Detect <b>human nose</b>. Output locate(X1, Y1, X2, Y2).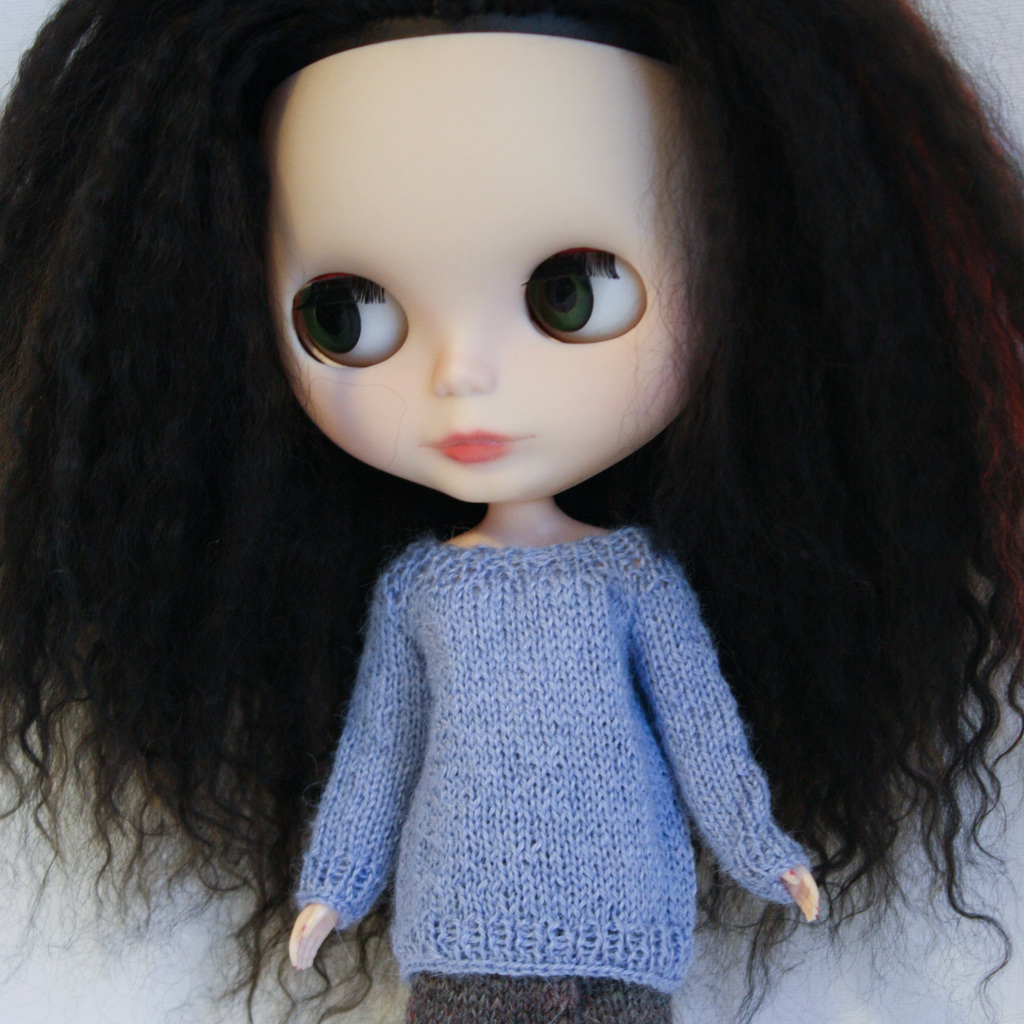
locate(426, 314, 495, 397).
